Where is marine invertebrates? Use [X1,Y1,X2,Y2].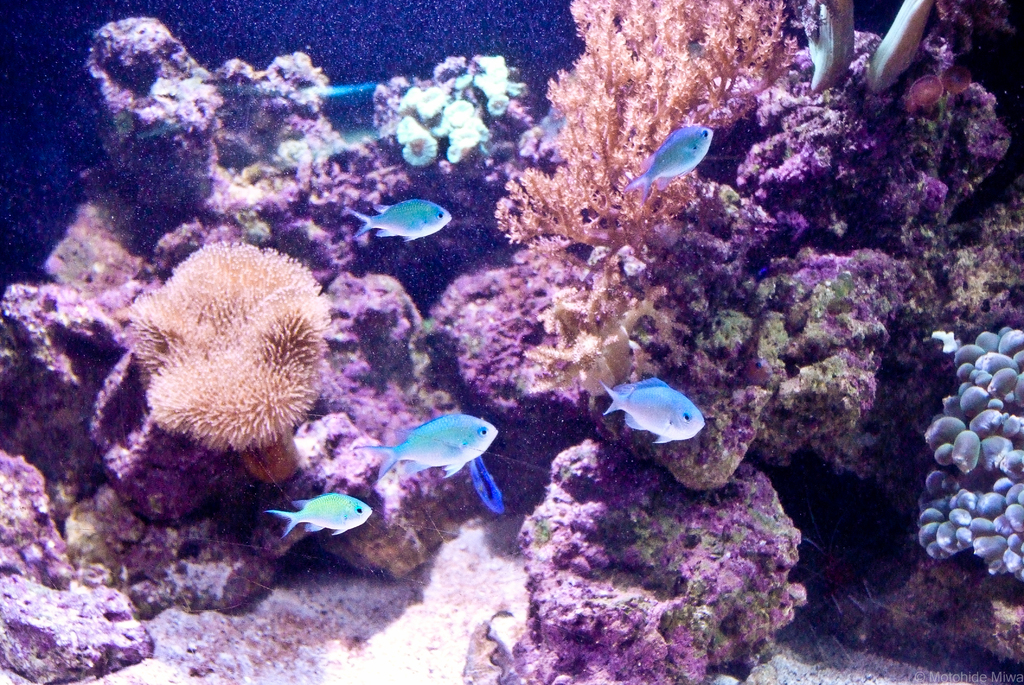
[116,232,375,460].
